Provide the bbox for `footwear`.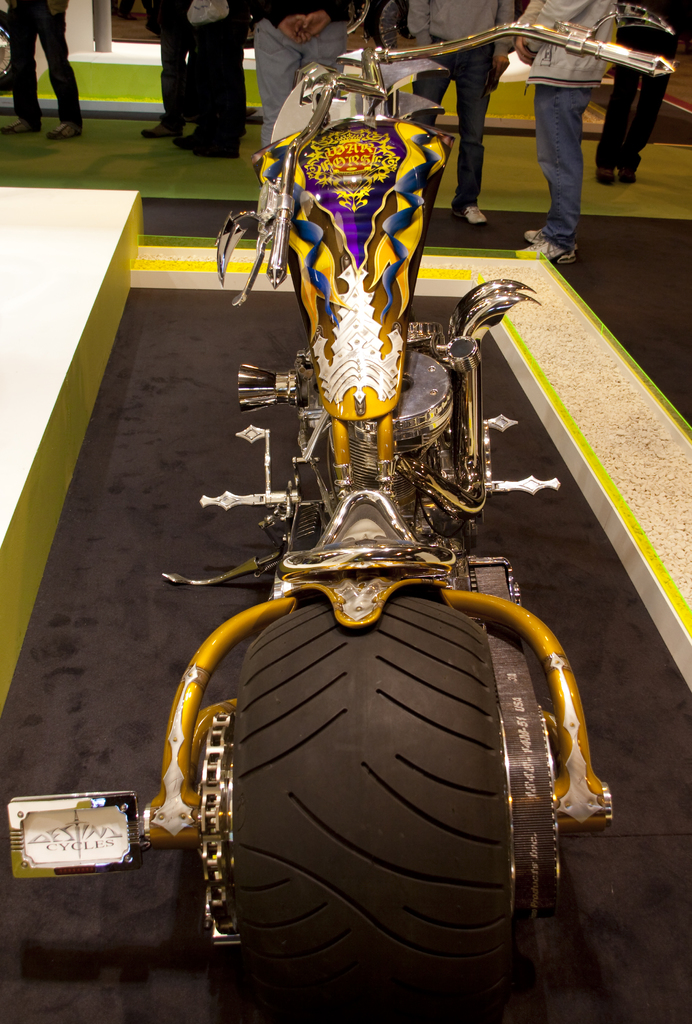
left=1, top=116, right=43, bottom=133.
